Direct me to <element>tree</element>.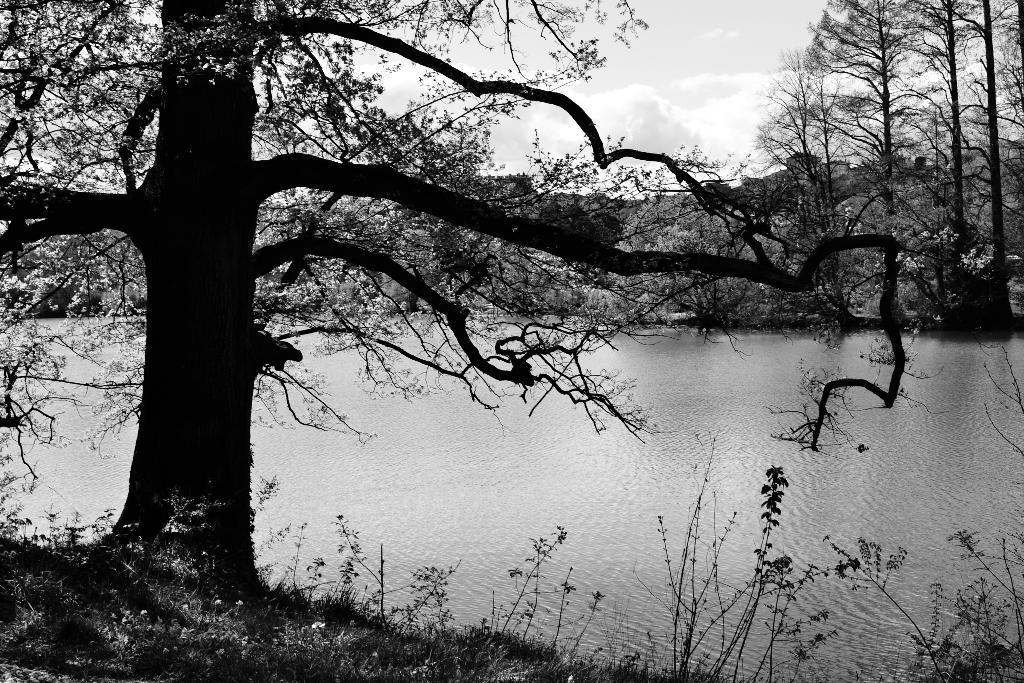
Direction: crop(944, 0, 1015, 304).
